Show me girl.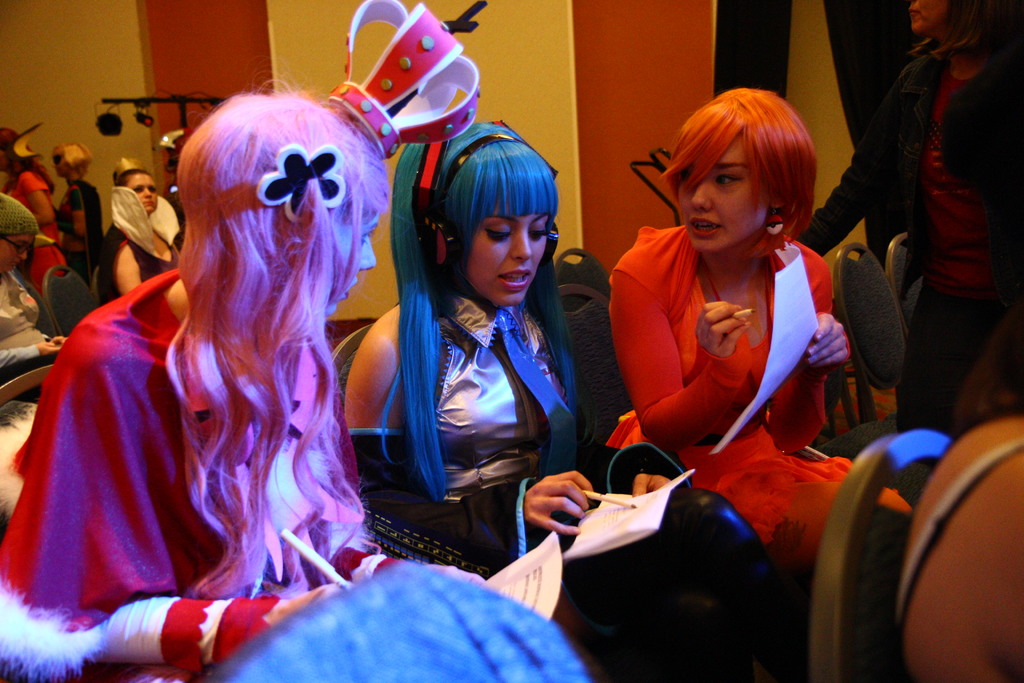
girl is here: bbox=(0, 77, 496, 682).
